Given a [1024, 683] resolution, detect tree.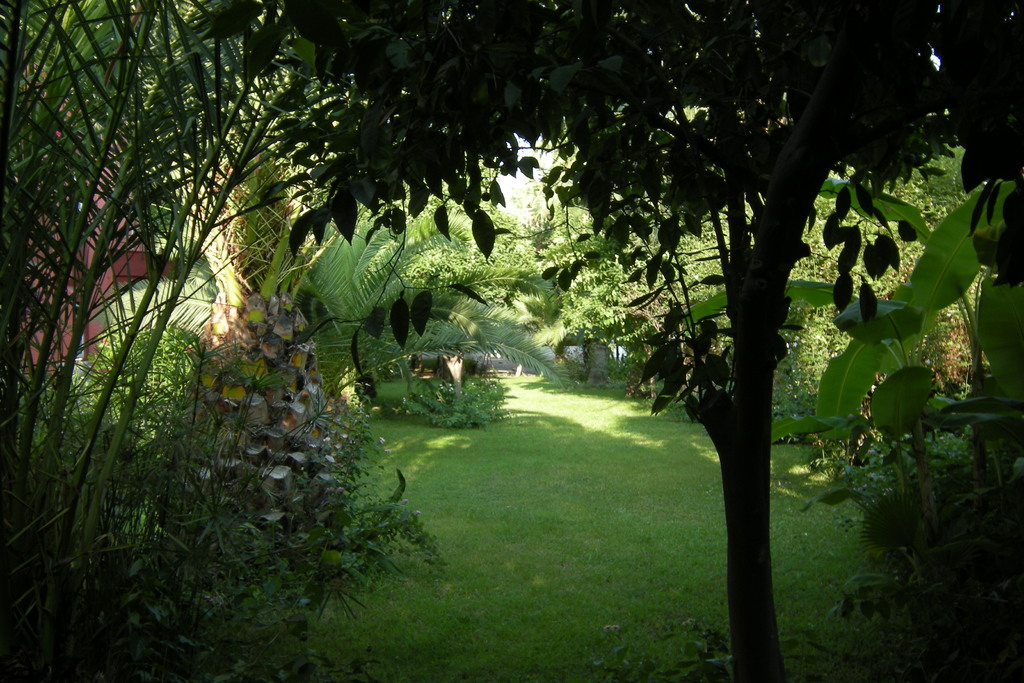
(x1=198, y1=0, x2=1023, y2=682).
